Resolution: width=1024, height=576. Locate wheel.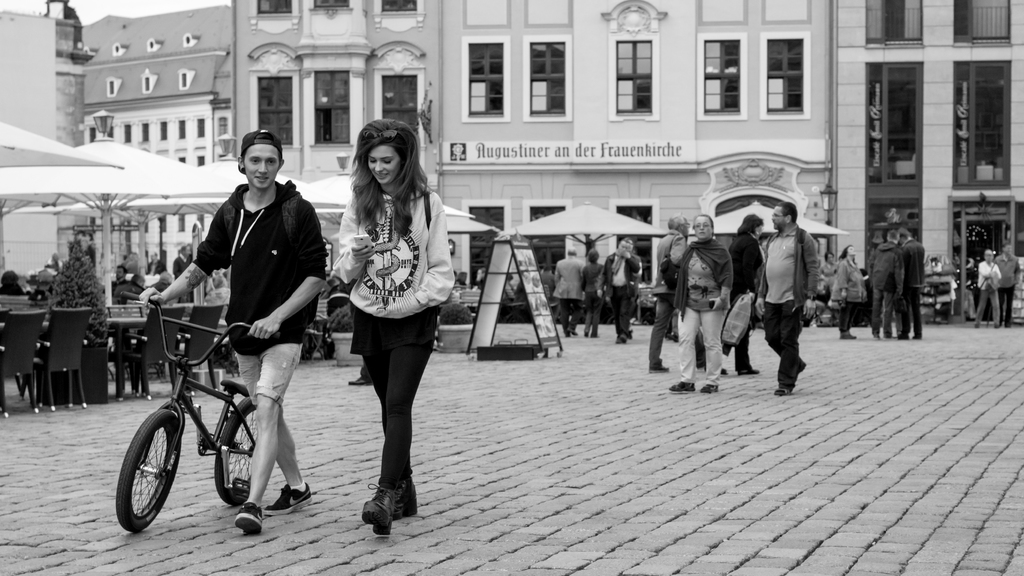
215:396:259:508.
